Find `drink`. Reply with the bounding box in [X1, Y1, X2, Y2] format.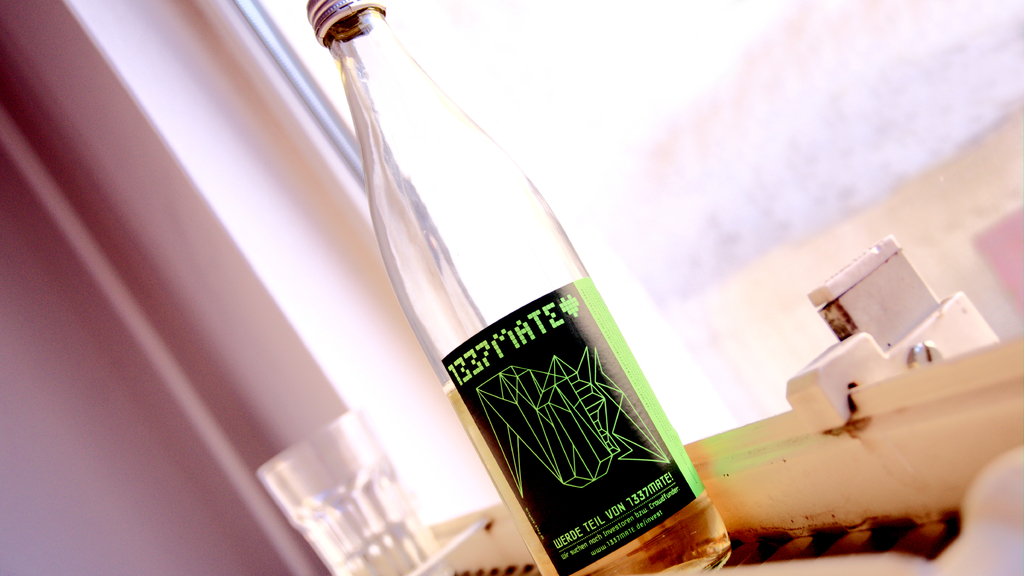
[441, 286, 733, 574].
